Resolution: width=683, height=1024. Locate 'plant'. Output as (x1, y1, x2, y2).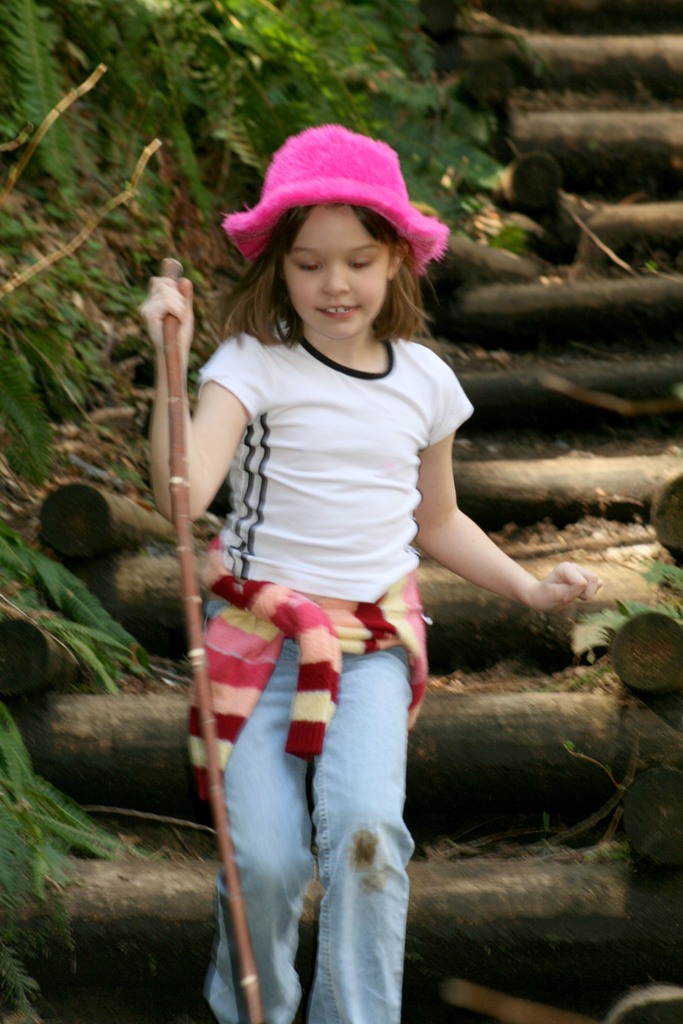
(568, 595, 682, 648).
